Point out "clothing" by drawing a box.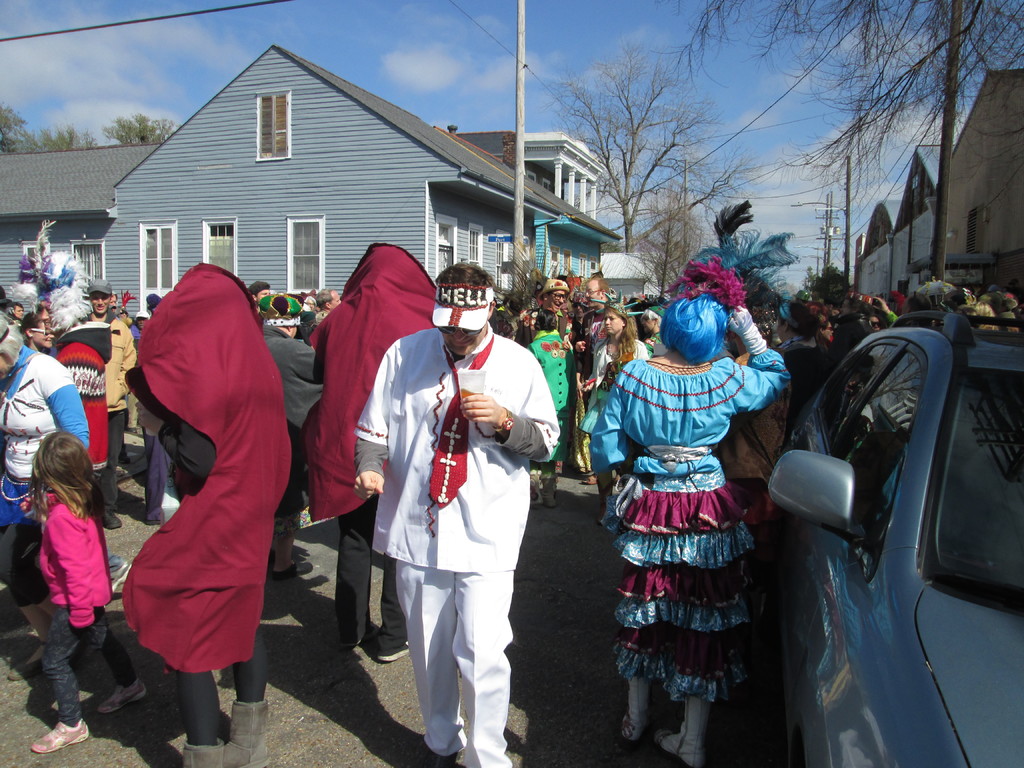
<bbox>307, 244, 435, 631</bbox>.
